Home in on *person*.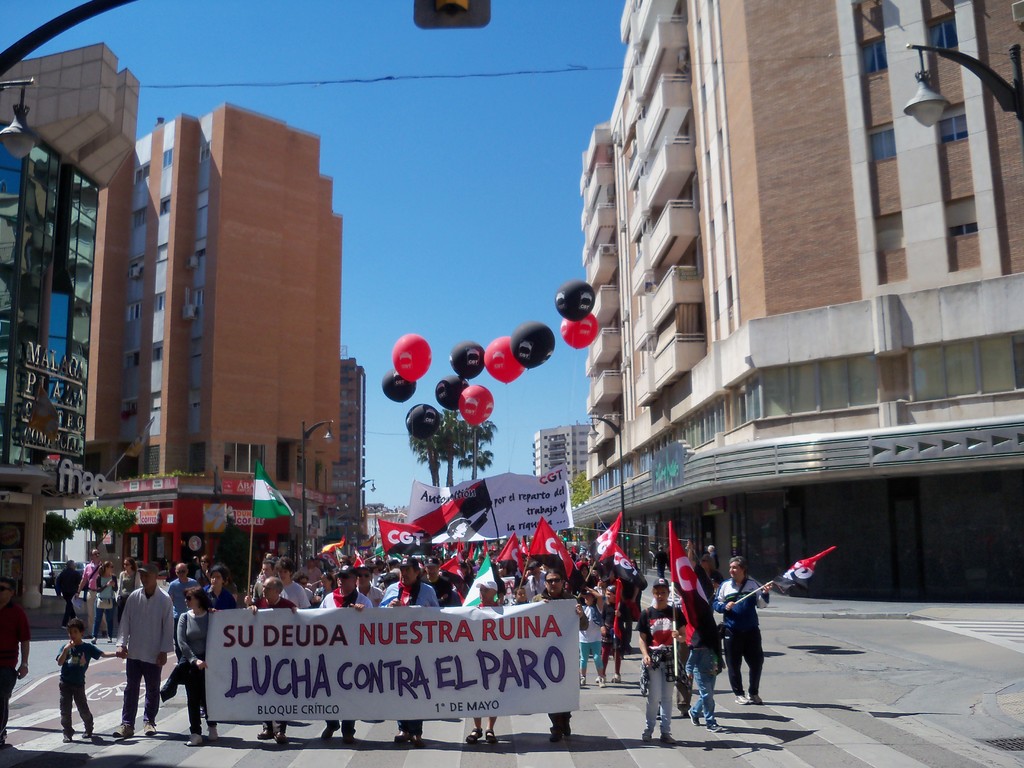
Homed in at (x1=111, y1=564, x2=173, y2=740).
